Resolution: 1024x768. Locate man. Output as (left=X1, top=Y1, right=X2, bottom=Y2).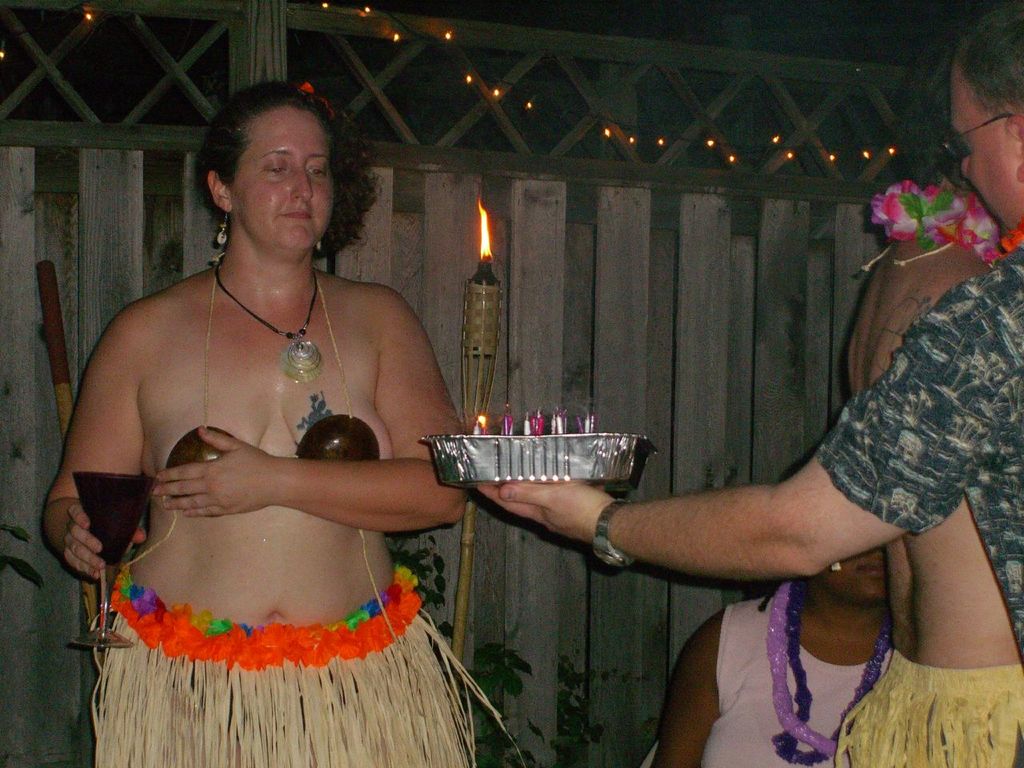
(left=475, top=0, right=1023, bottom=670).
